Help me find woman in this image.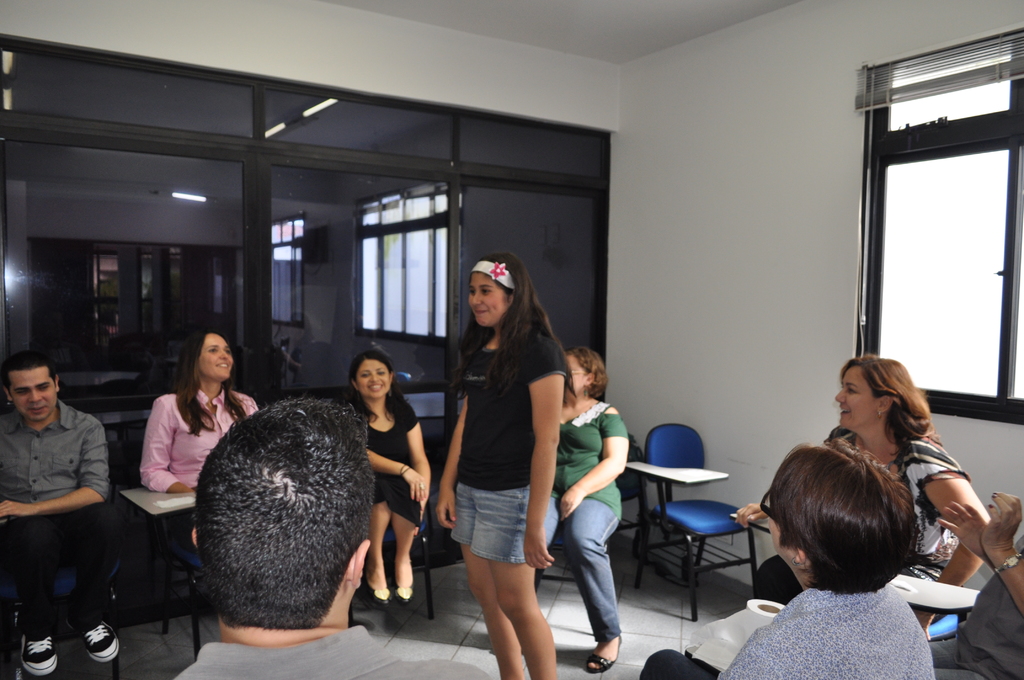
Found it: {"x1": 140, "y1": 330, "x2": 257, "y2": 523}.
